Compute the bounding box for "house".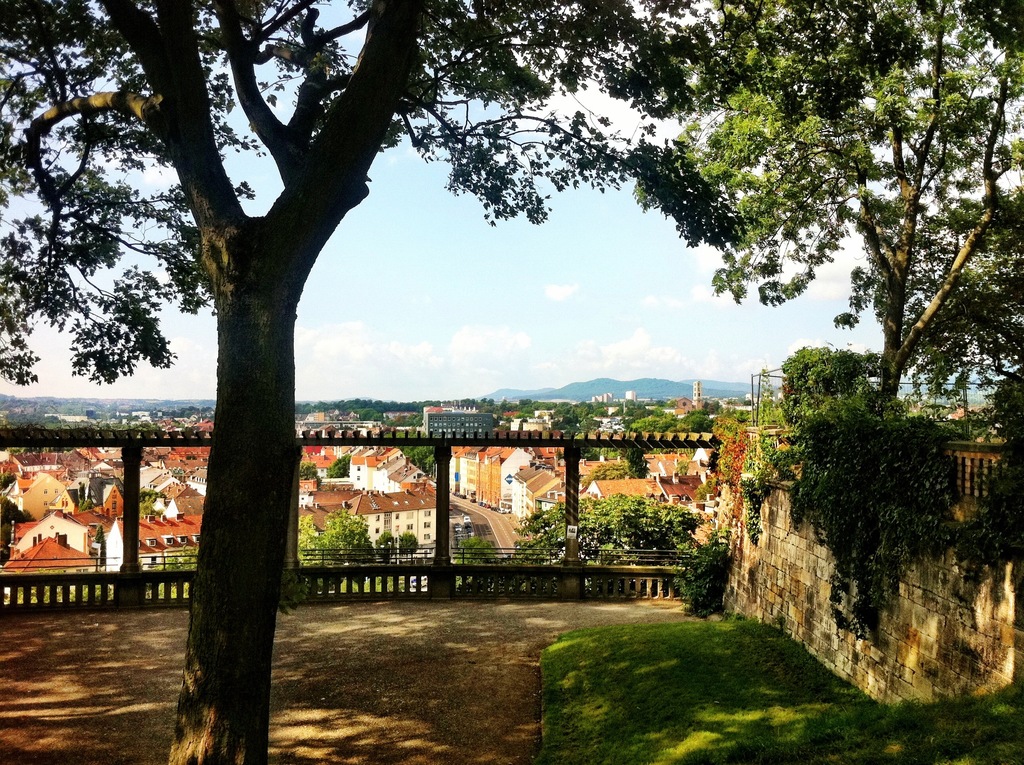
box=[142, 434, 213, 577].
